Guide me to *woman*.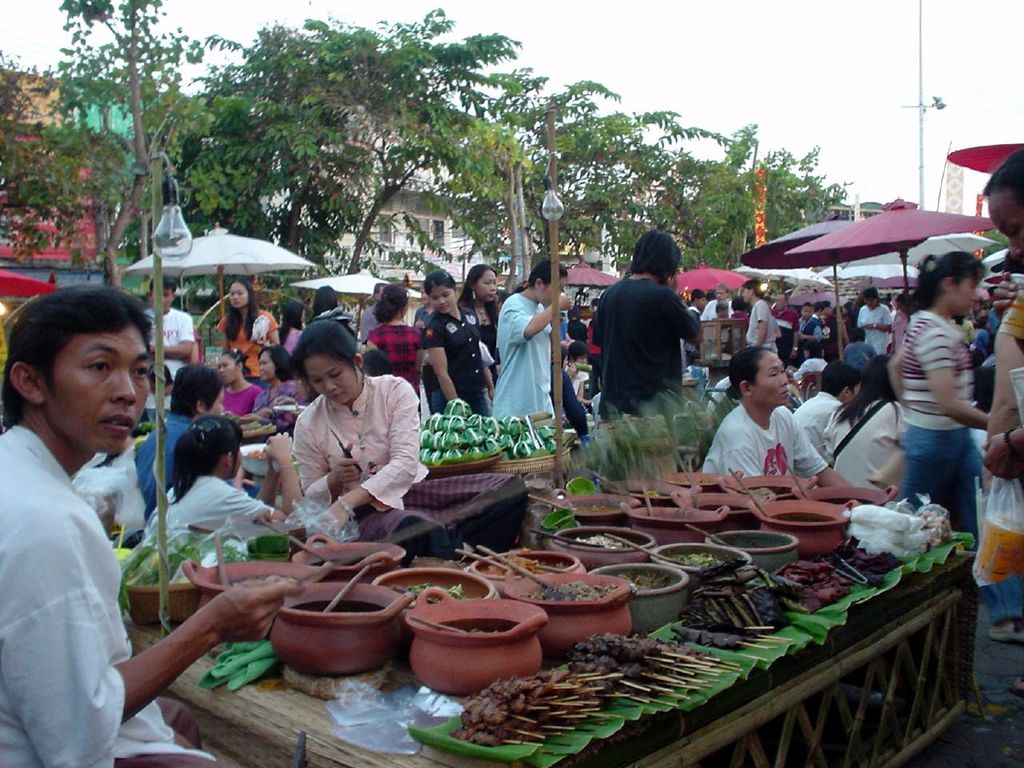
Guidance: crop(413, 265, 488, 420).
